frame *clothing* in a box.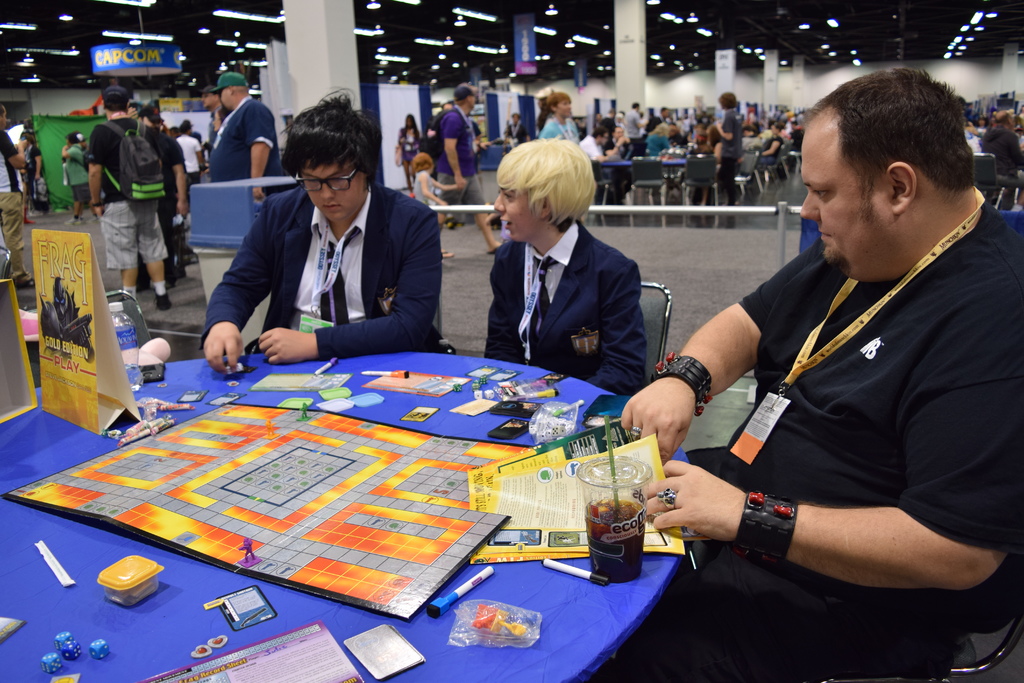
{"left": 141, "top": 118, "right": 187, "bottom": 266}.
